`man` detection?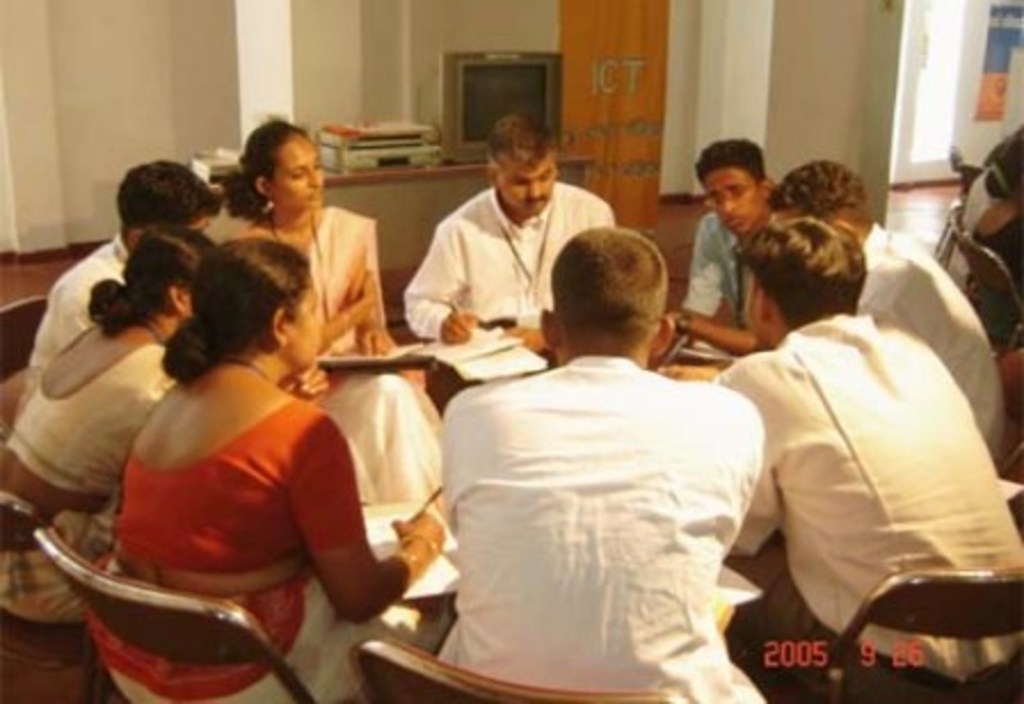
[x1=400, y1=110, x2=626, y2=345]
